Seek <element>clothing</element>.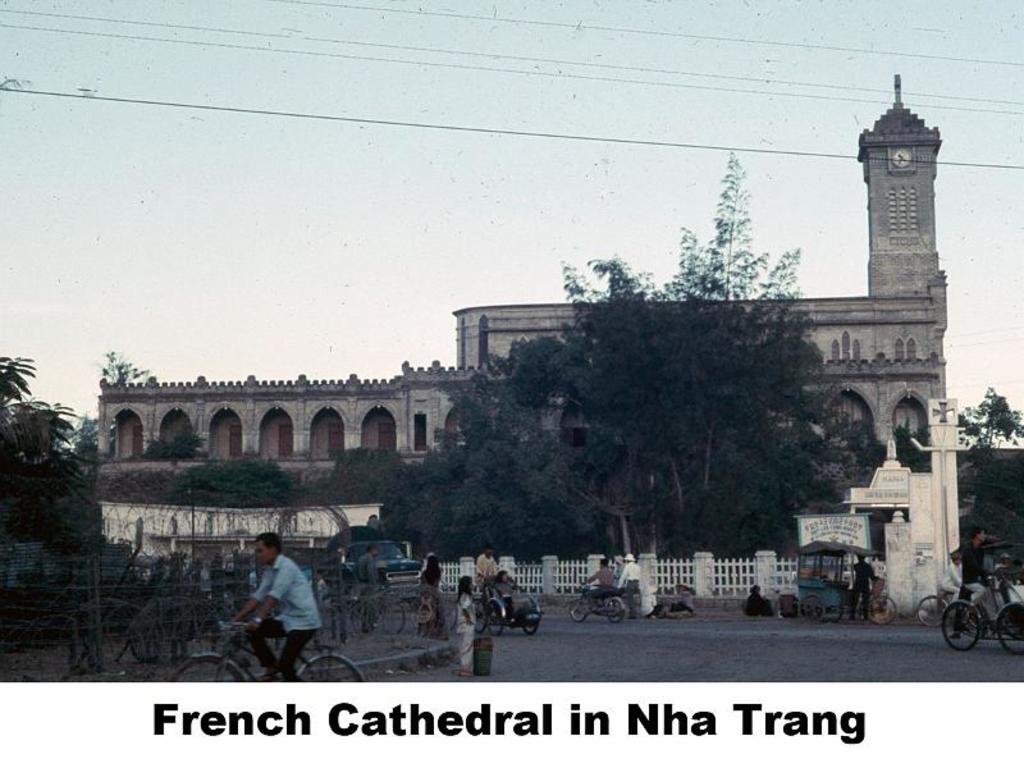
crop(421, 562, 449, 641).
